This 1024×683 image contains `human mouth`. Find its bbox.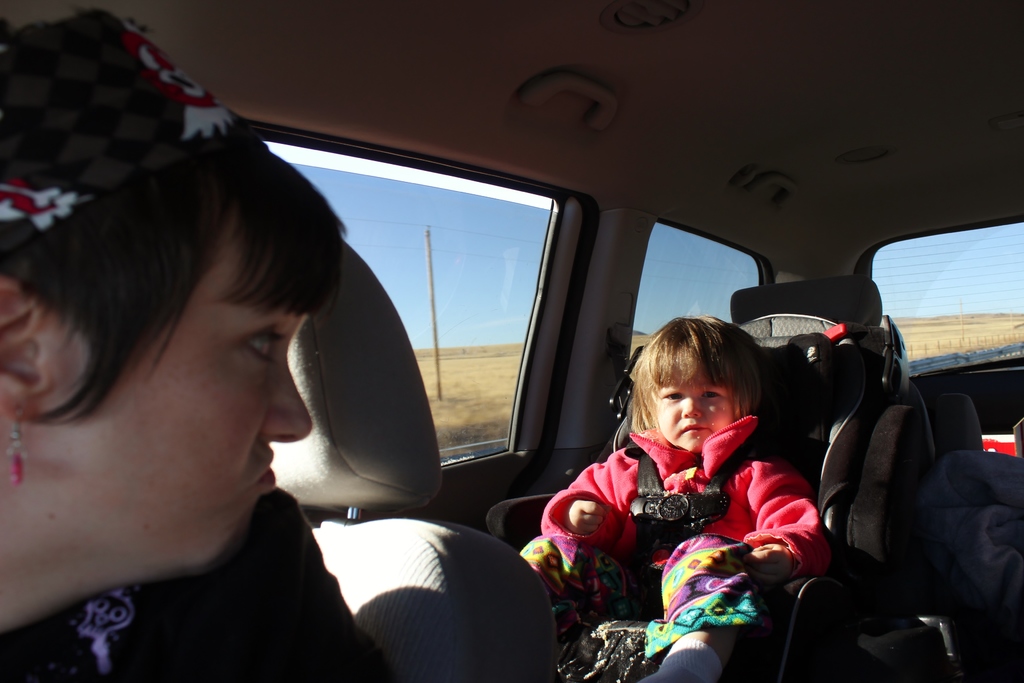
bbox(671, 418, 713, 440).
